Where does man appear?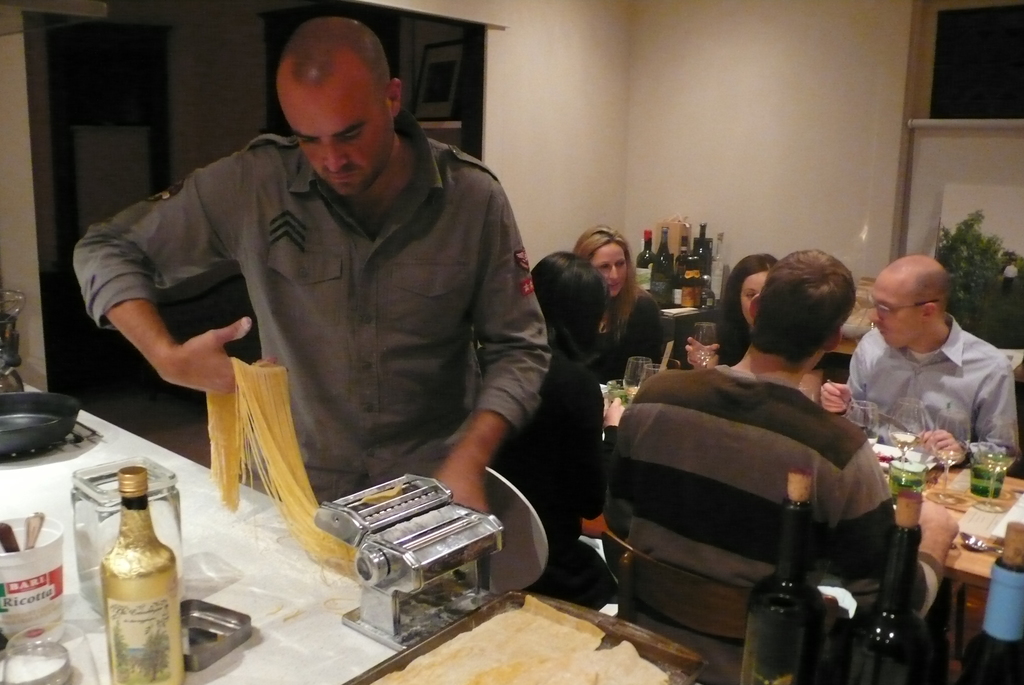
Appears at BBox(817, 249, 1023, 479).
